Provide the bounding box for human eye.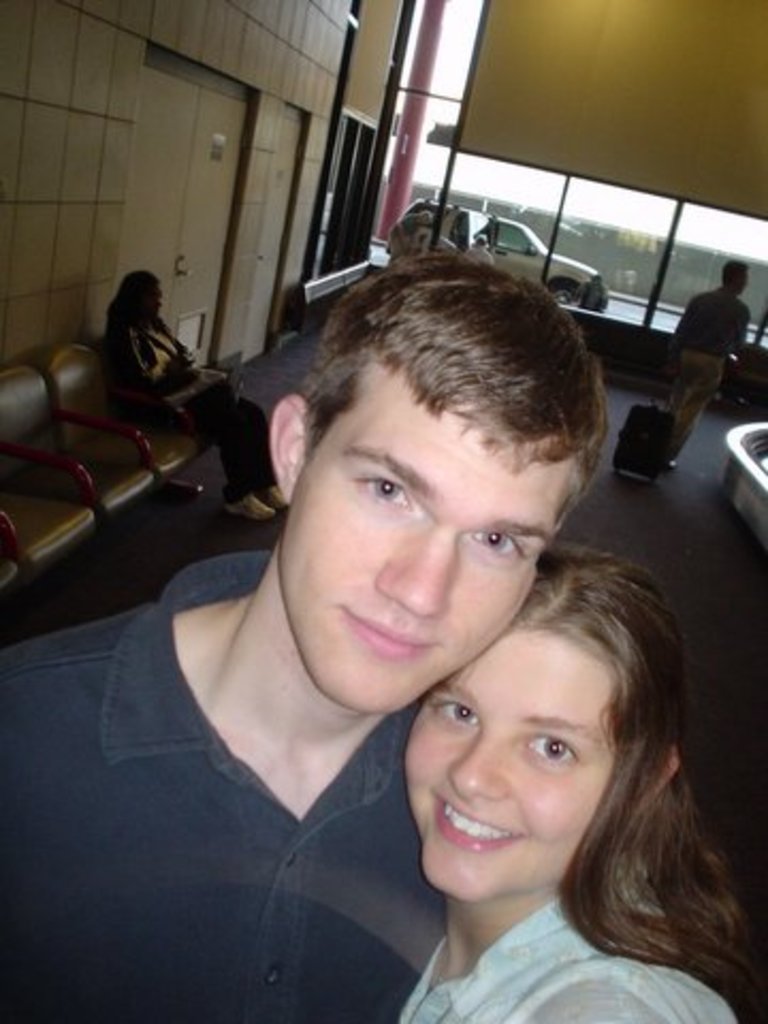
[418, 678, 497, 738].
